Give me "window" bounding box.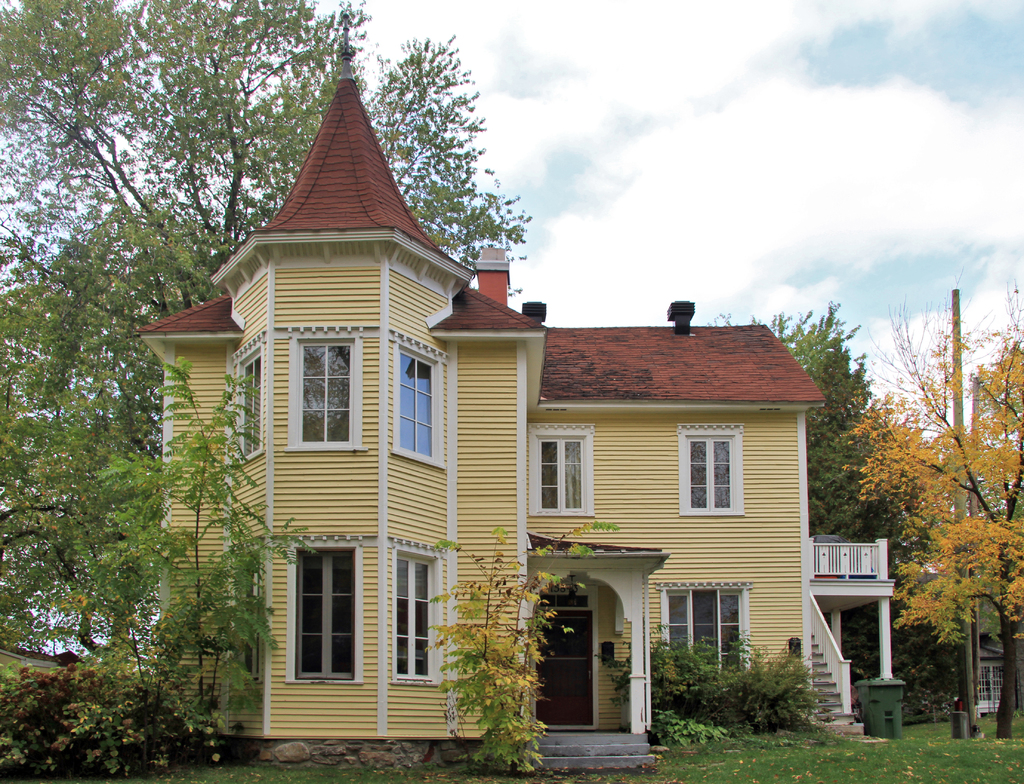
<bbox>393, 339, 444, 461</bbox>.
